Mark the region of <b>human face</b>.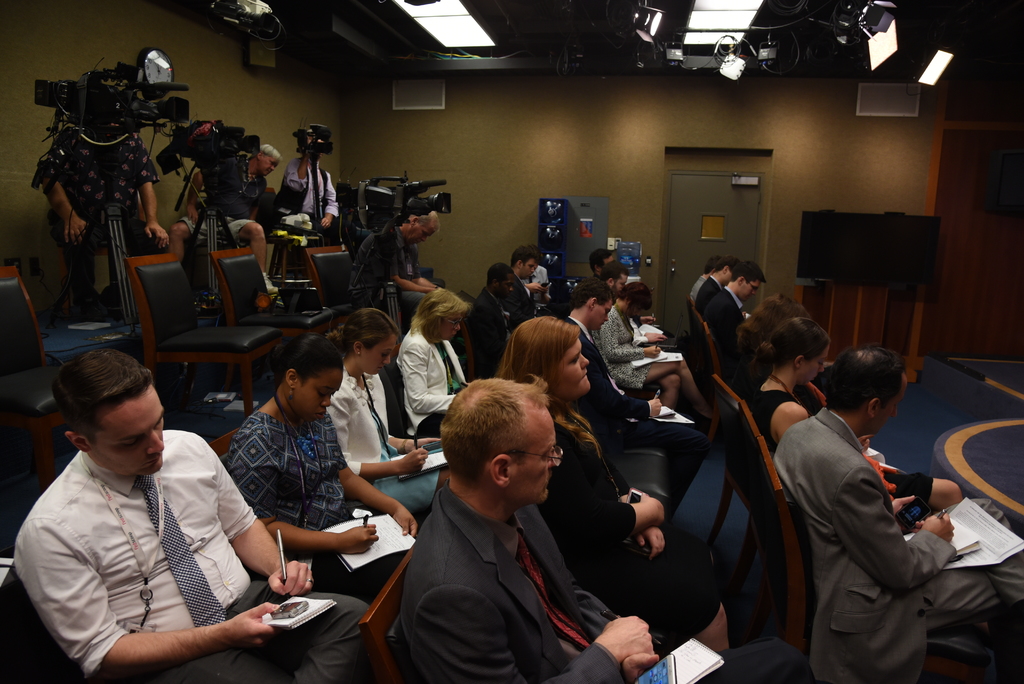
Region: BBox(875, 372, 906, 441).
